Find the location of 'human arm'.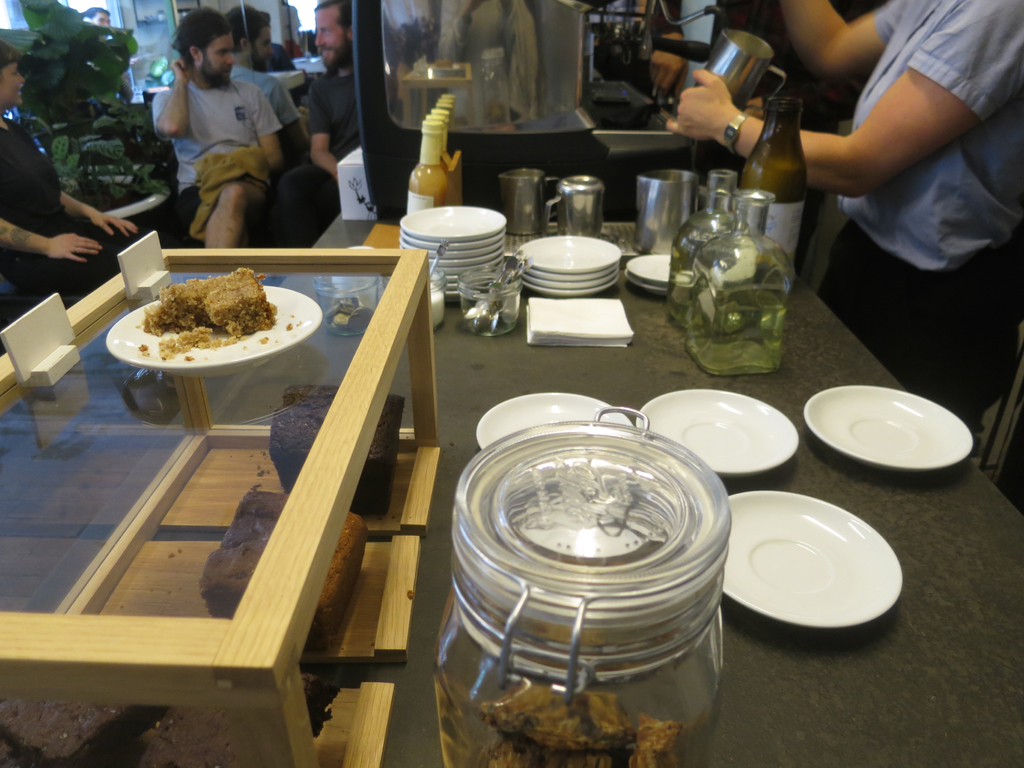
Location: region(657, 0, 1023, 199).
